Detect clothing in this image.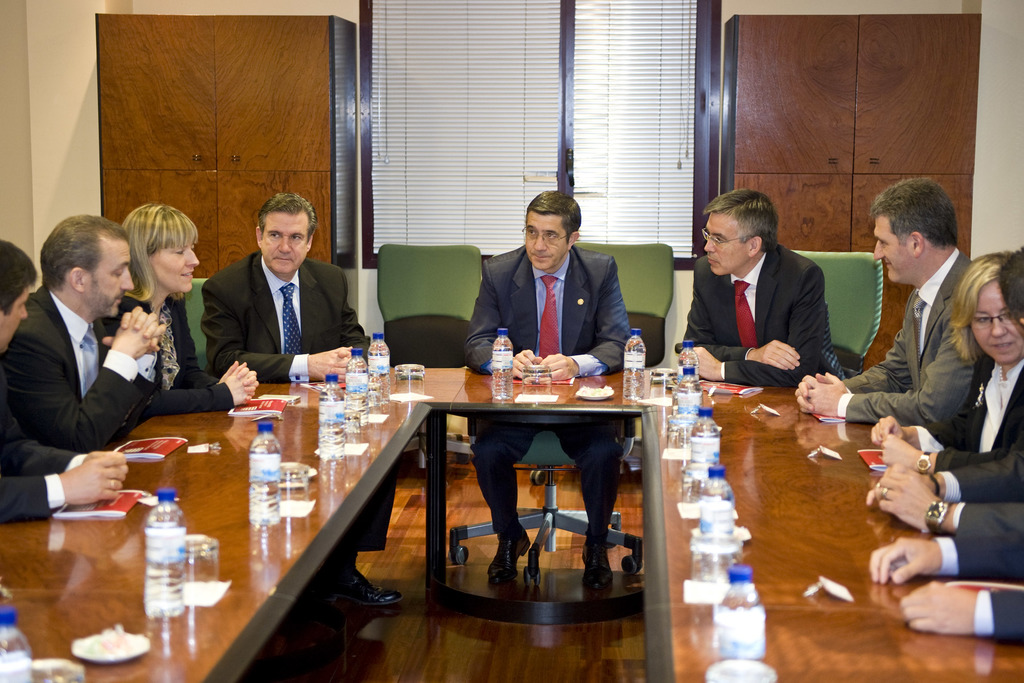
Detection: crop(129, 289, 237, 423).
